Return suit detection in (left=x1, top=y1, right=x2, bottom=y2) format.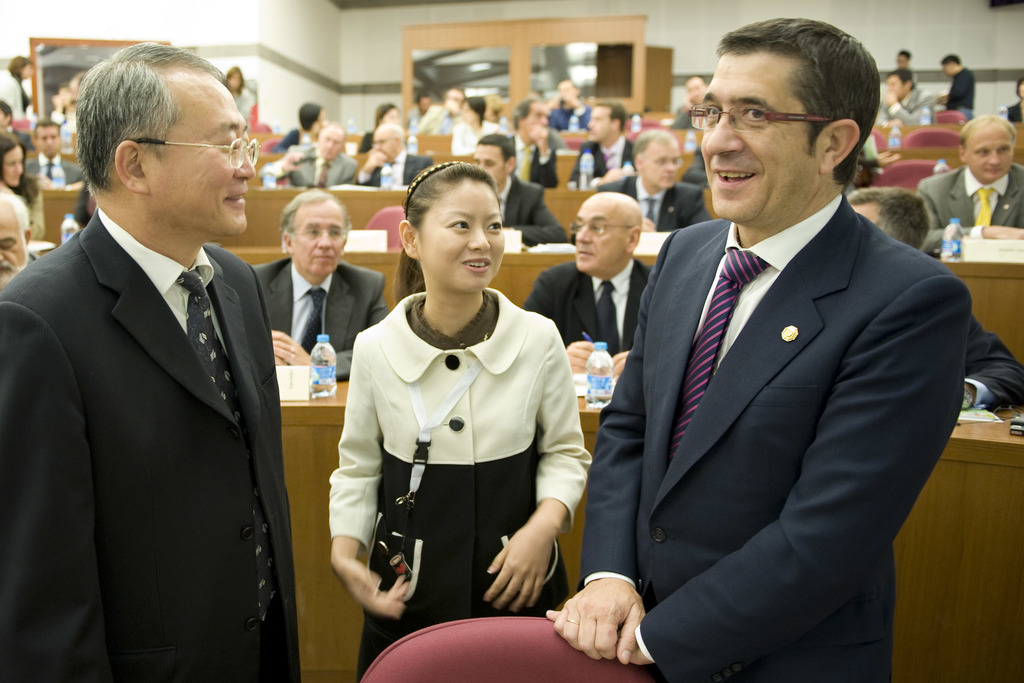
(left=913, top=161, right=1023, bottom=253).
